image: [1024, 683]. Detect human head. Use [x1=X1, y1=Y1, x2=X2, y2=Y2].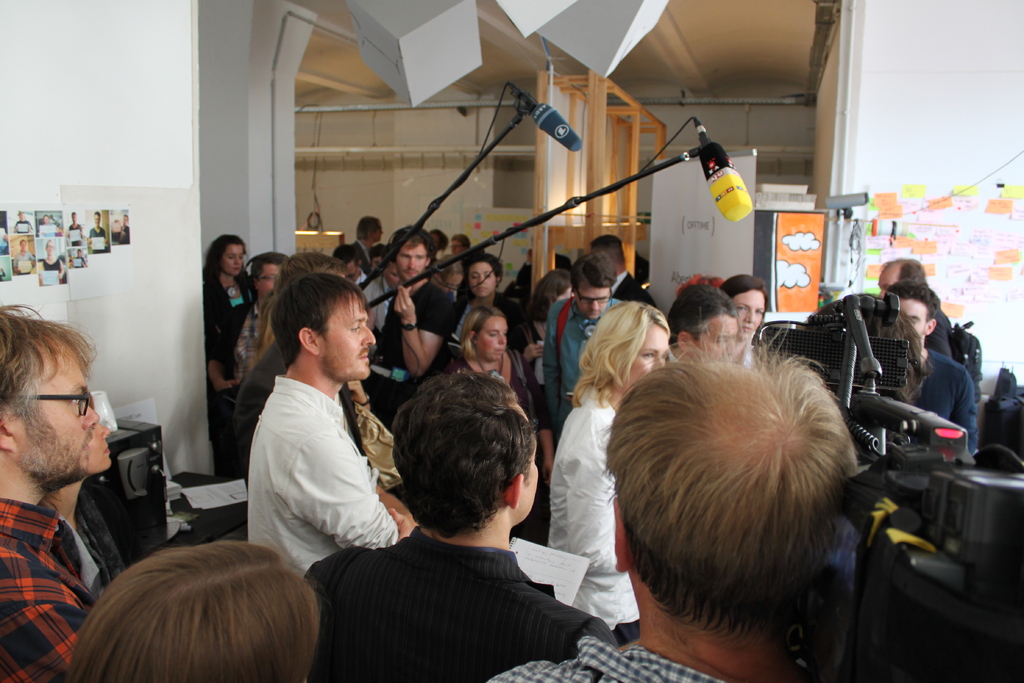
[x1=879, y1=257, x2=926, y2=295].
